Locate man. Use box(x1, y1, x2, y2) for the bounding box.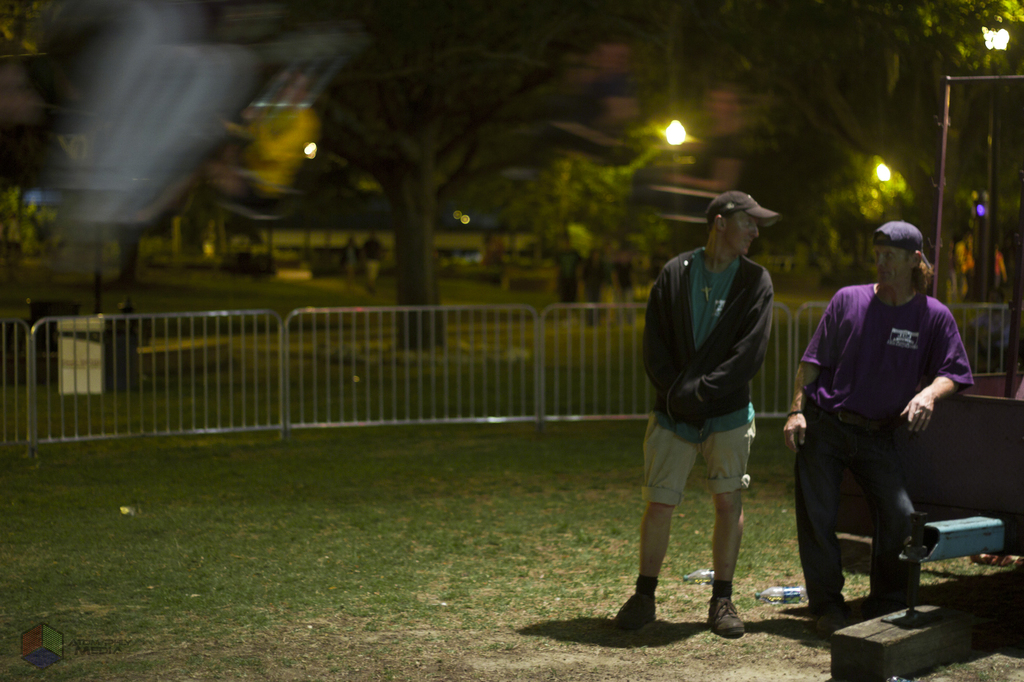
box(640, 178, 803, 644).
